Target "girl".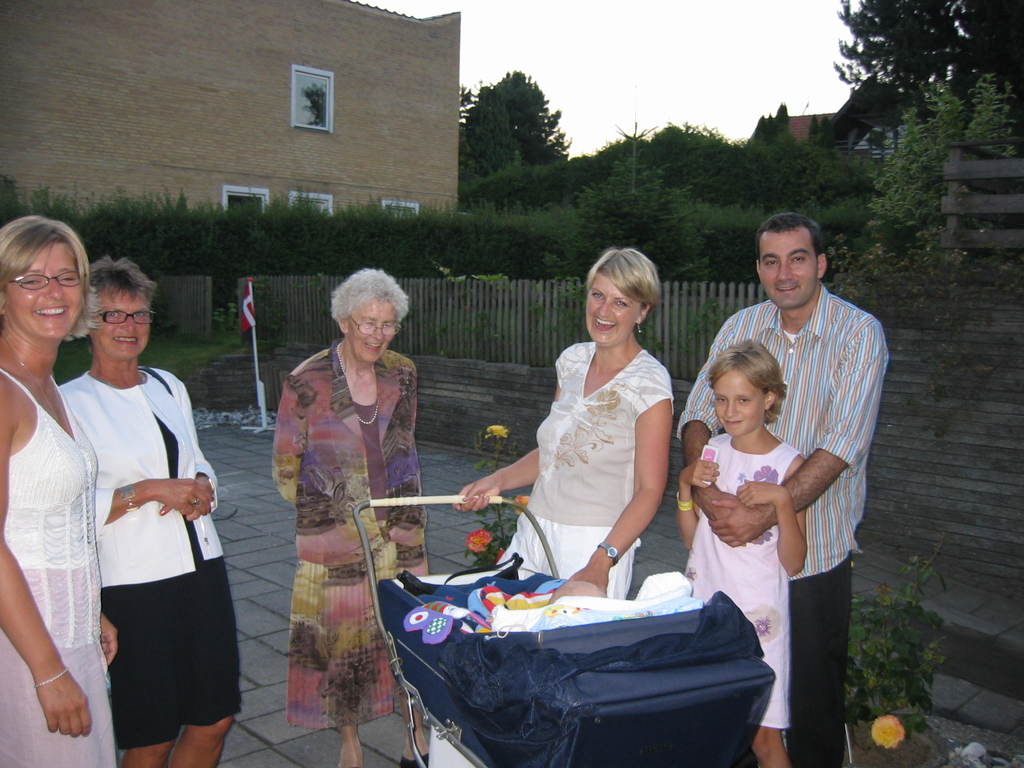
Target region: 678, 342, 807, 767.
